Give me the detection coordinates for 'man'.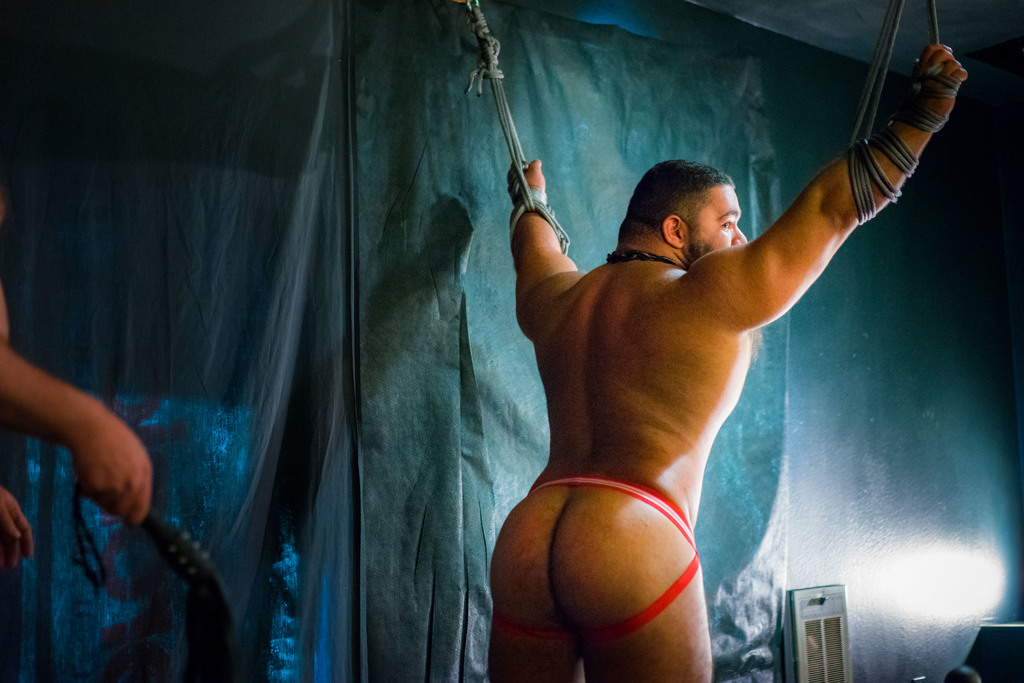
detection(485, 24, 925, 669).
